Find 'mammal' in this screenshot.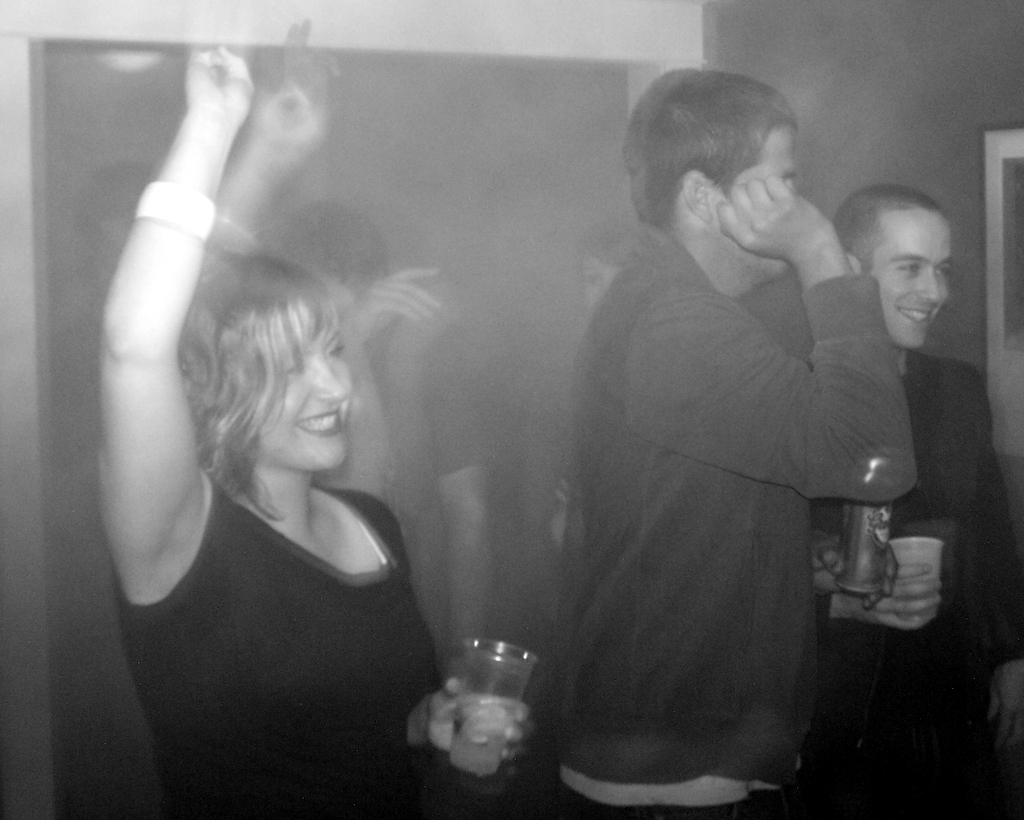
The bounding box for 'mammal' is 88,37,530,819.
